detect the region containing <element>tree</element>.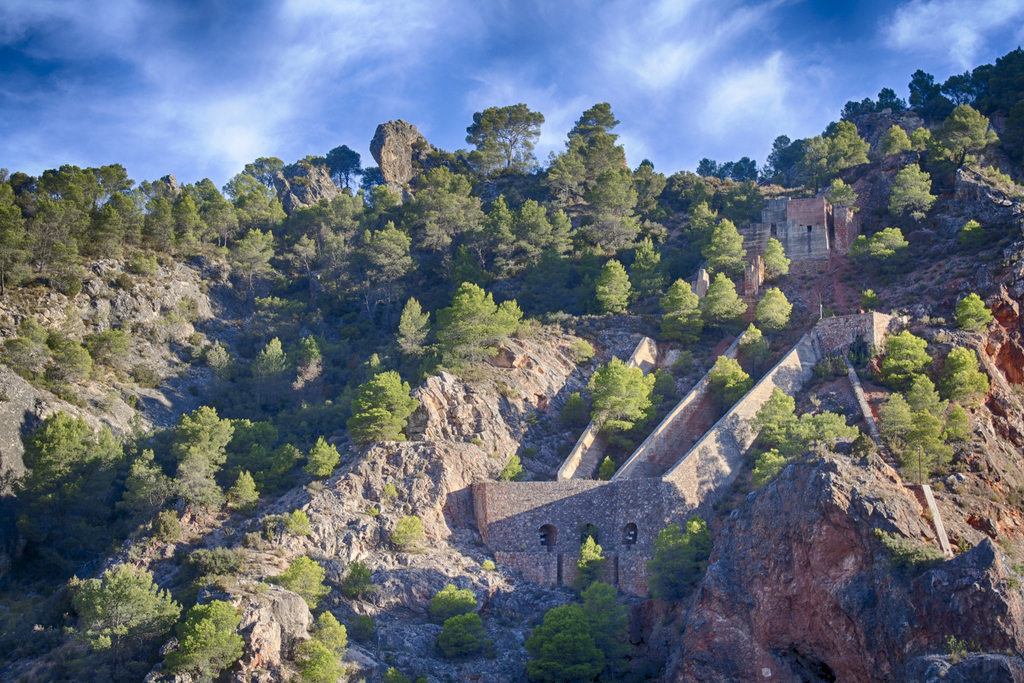
crop(955, 293, 995, 336).
